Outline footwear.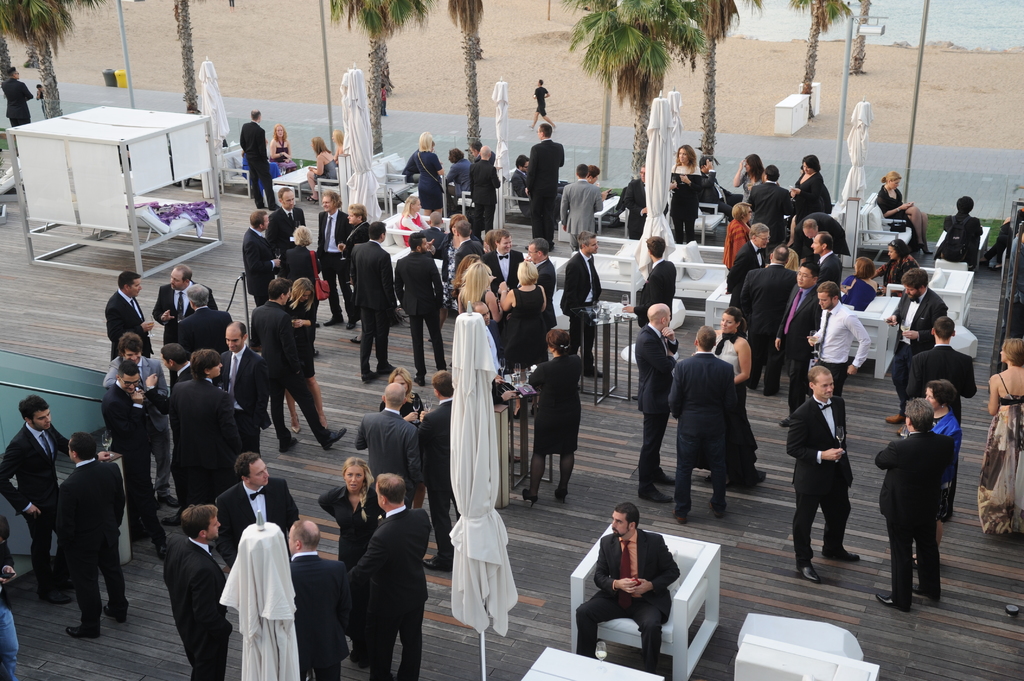
Outline: rect(345, 316, 358, 330).
